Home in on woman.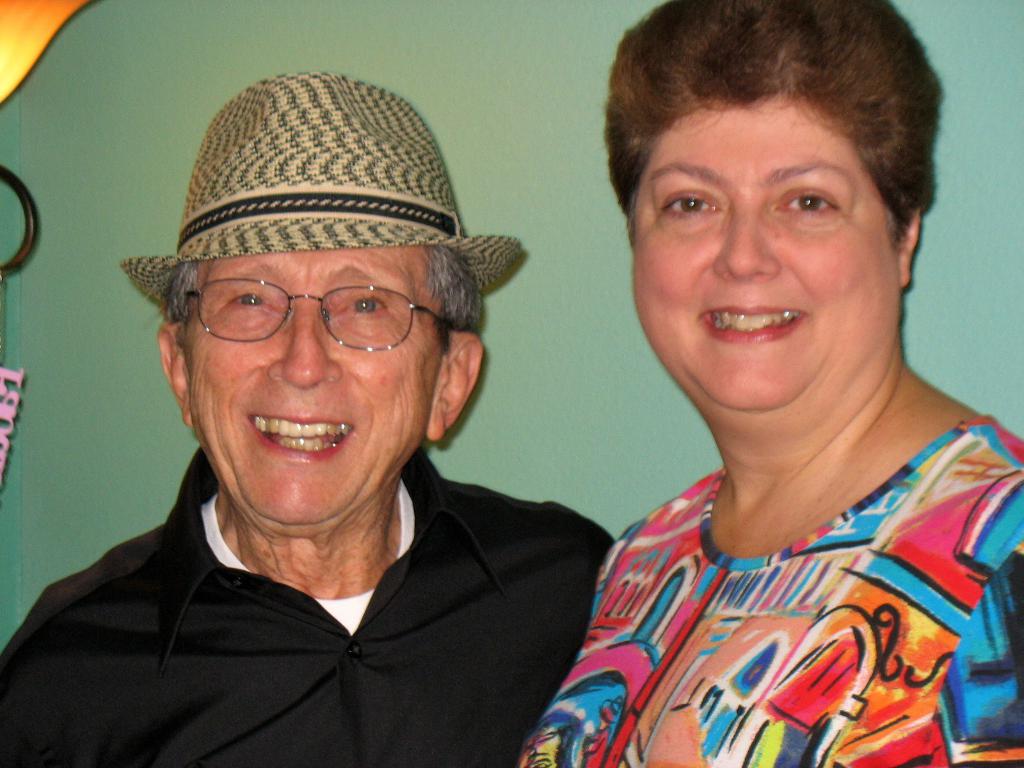
Homed in at l=503, t=0, r=1023, b=764.
